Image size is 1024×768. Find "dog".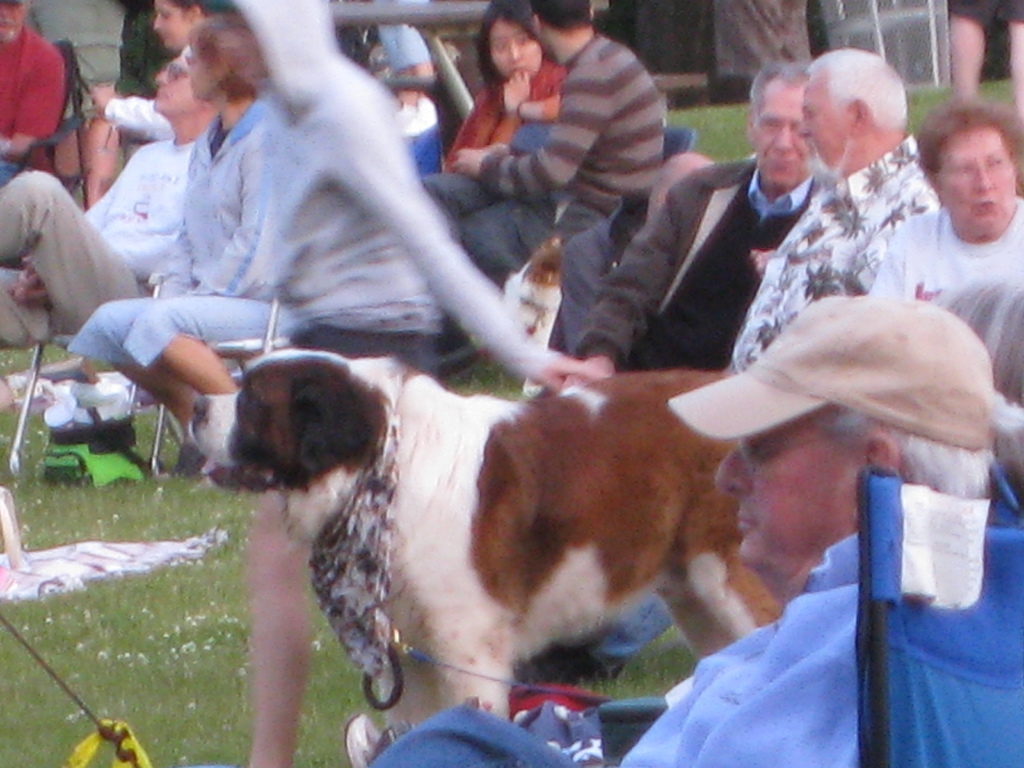
crop(188, 348, 1023, 738).
